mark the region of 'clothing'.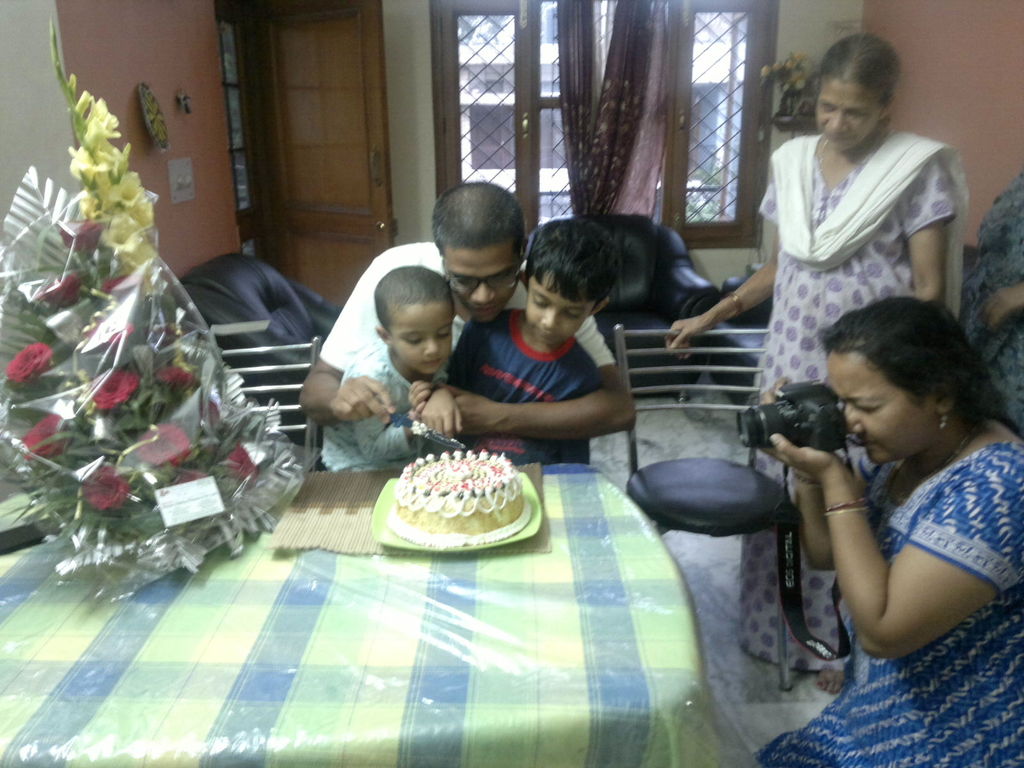
Region: <region>726, 124, 955, 666</region>.
